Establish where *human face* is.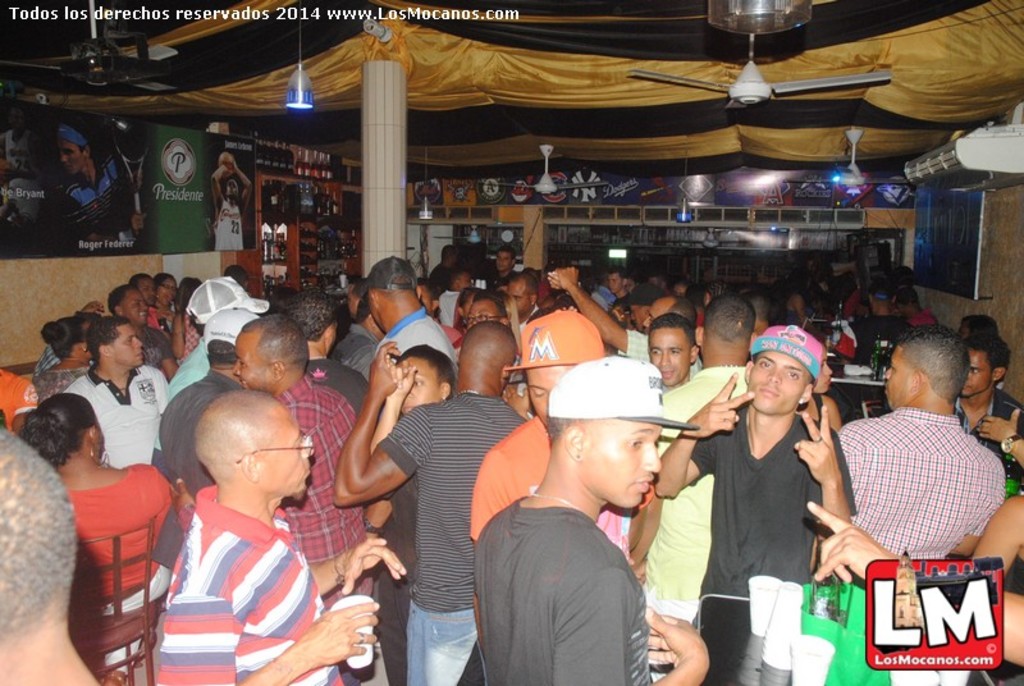
Established at crop(346, 287, 358, 316).
